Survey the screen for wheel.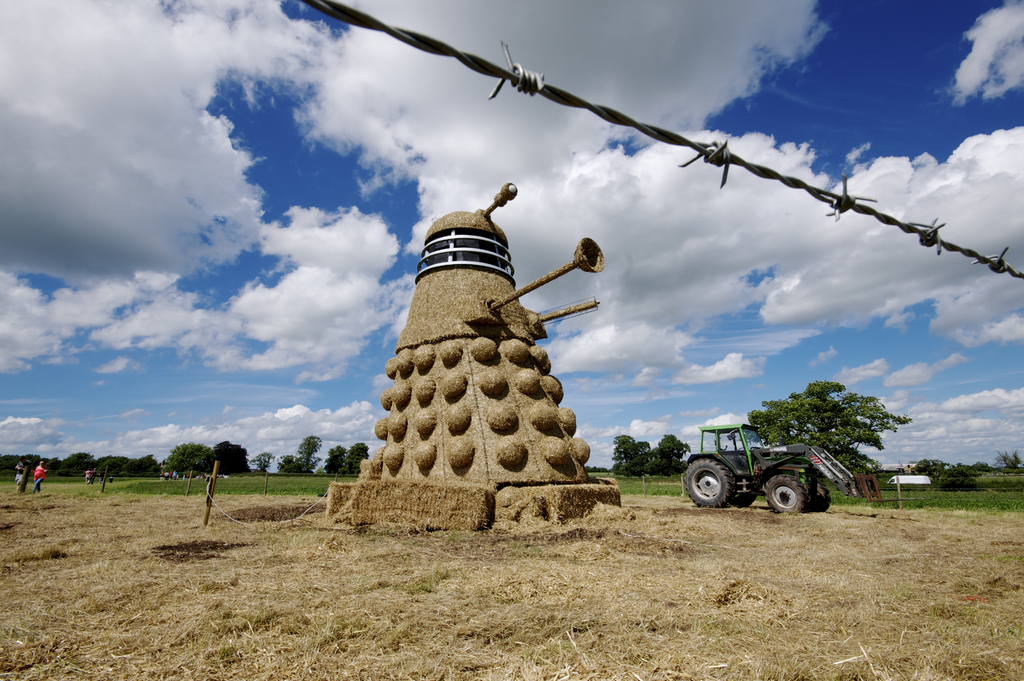
Survey found: <bbox>736, 444, 748, 451</bbox>.
